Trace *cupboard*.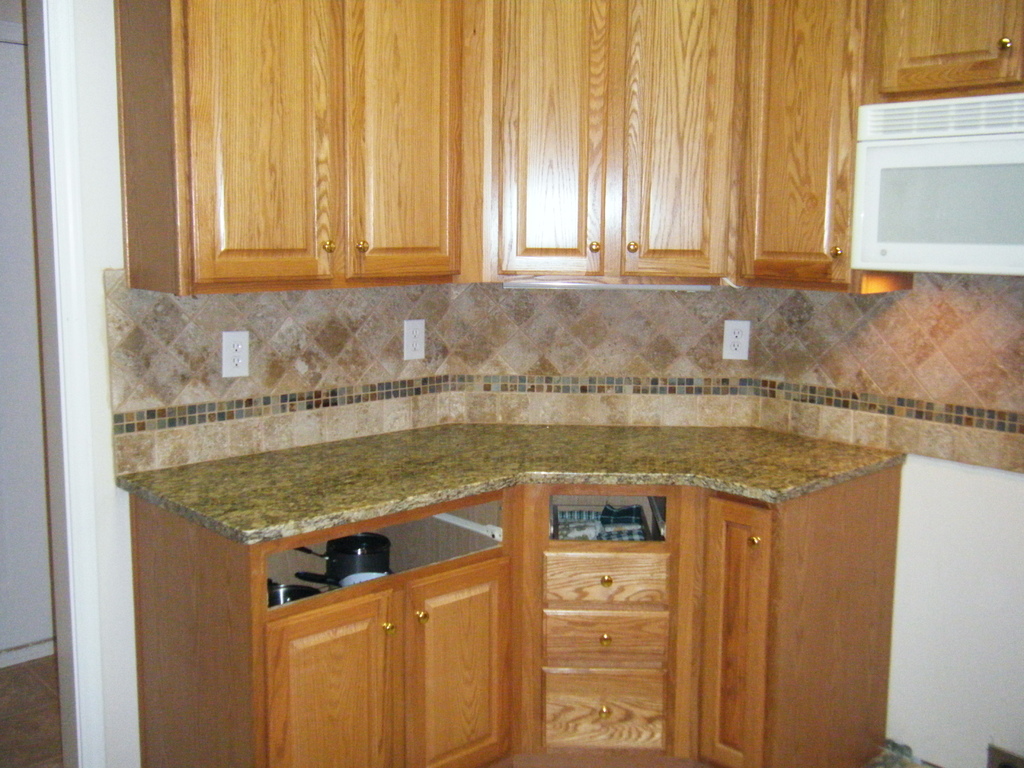
Traced to BBox(110, 0, 1023, 296).
